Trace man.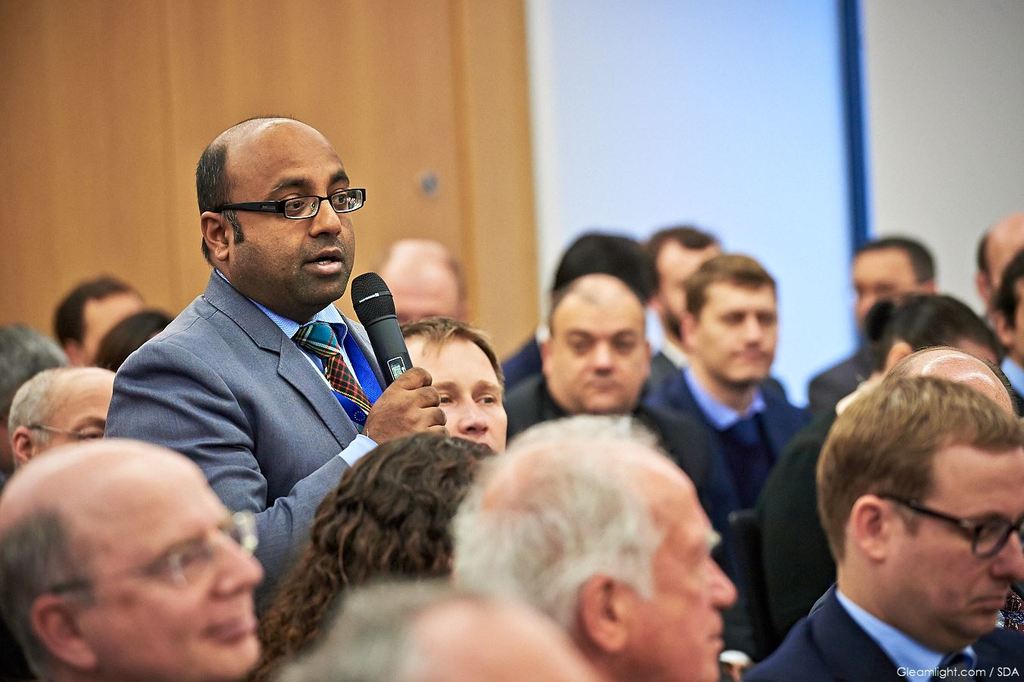
Traced to x1=352 y1=226 x2=472 y2=321.
